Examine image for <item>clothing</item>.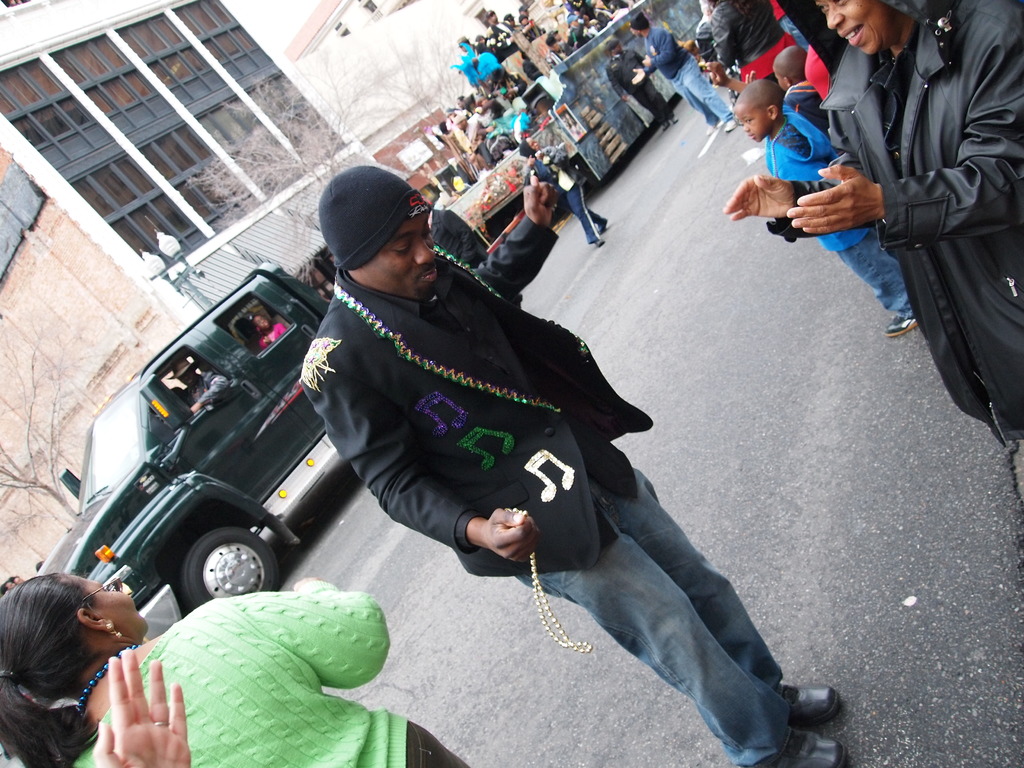
Examination result: [529,454,803,767].
